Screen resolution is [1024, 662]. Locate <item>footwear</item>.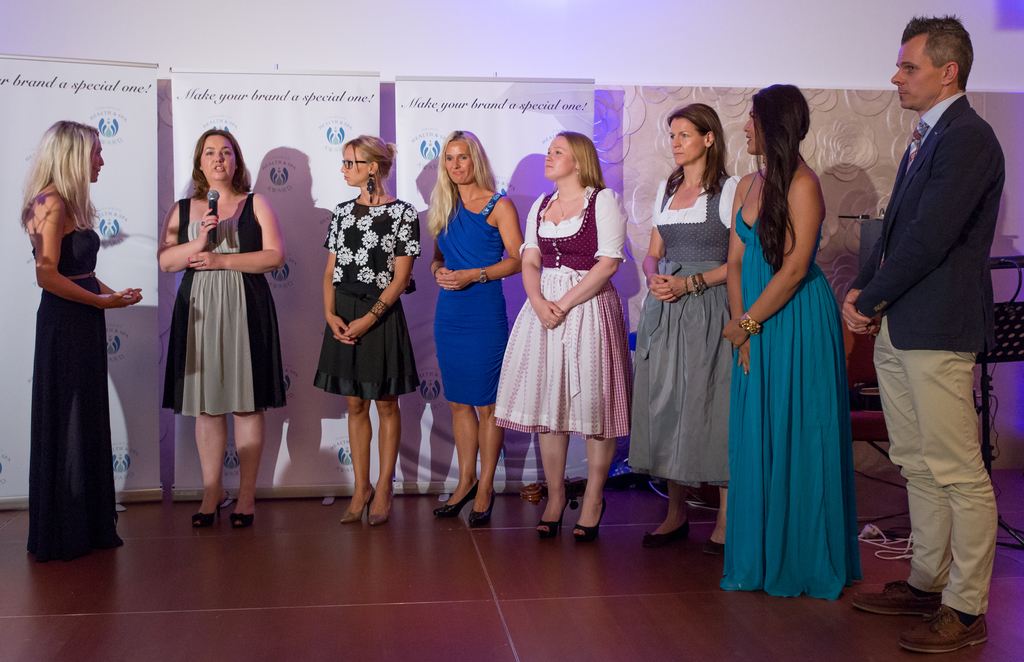
705/535/721/553.
